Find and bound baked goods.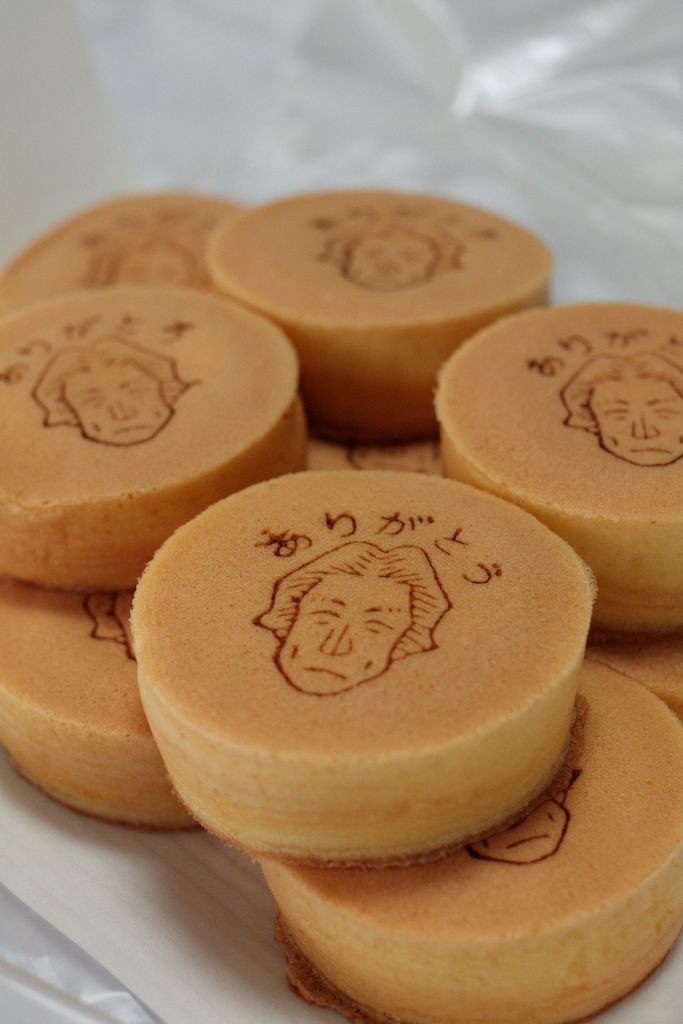
Bound: (x1=255, y1=659, x2=682, y2=1023).
